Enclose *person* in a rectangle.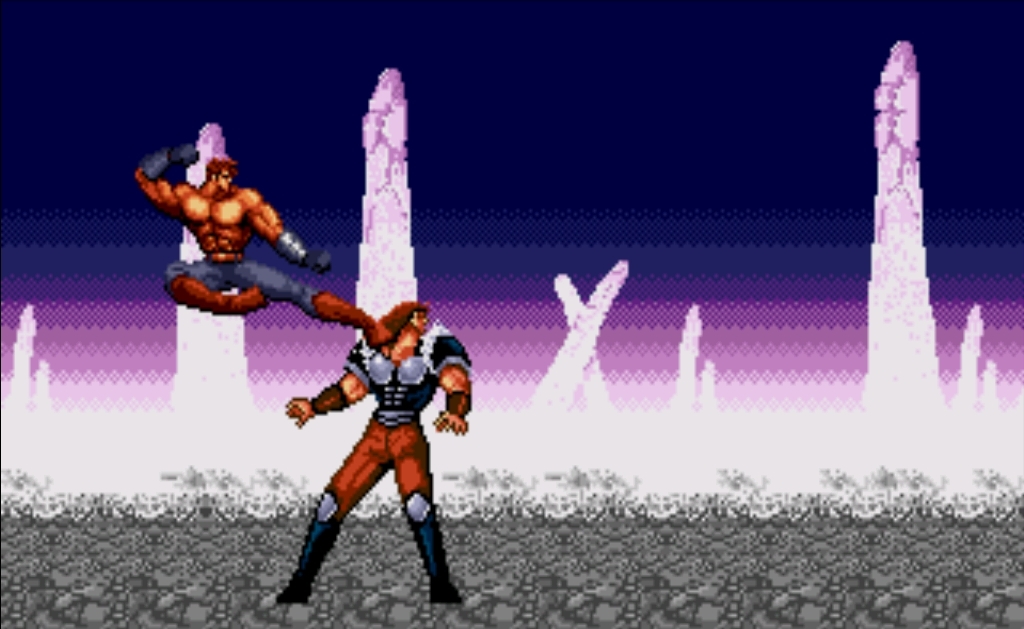
<bbox>285, 295, 484, 604</bbox>.
